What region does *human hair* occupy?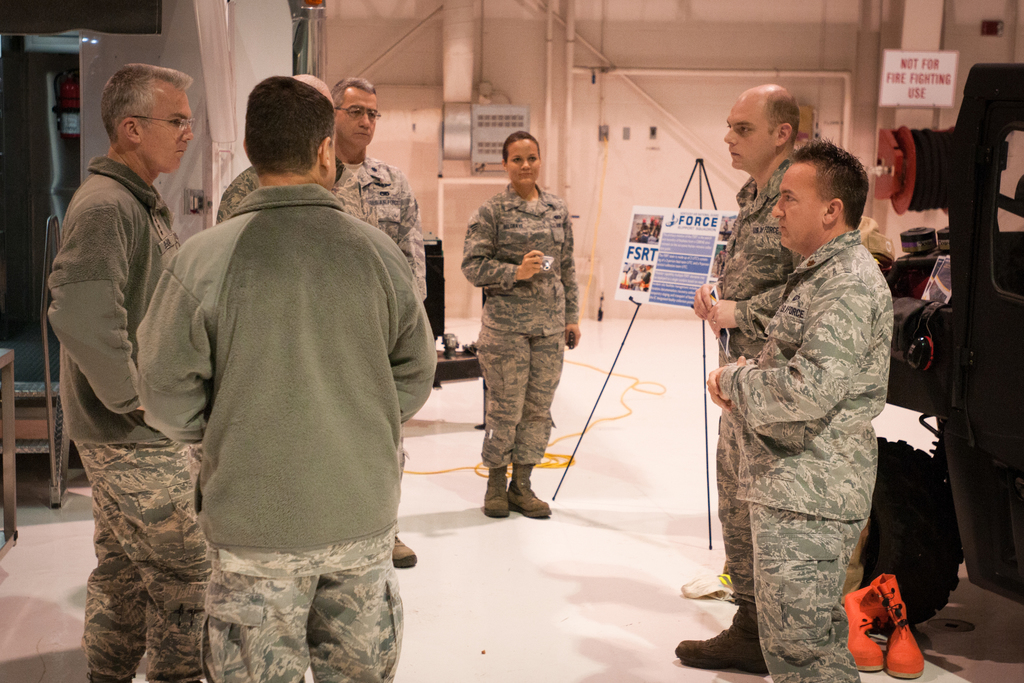
box=[230, 78, 333, 177].
